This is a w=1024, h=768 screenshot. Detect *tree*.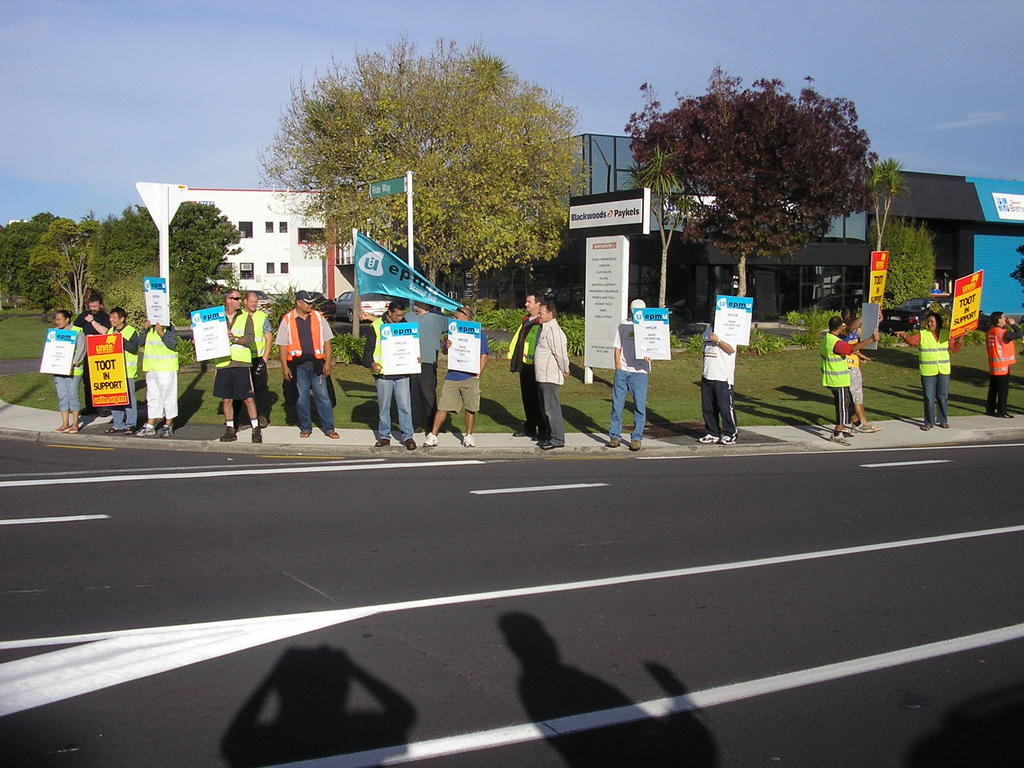
rect(243, 25, 588, 309).
